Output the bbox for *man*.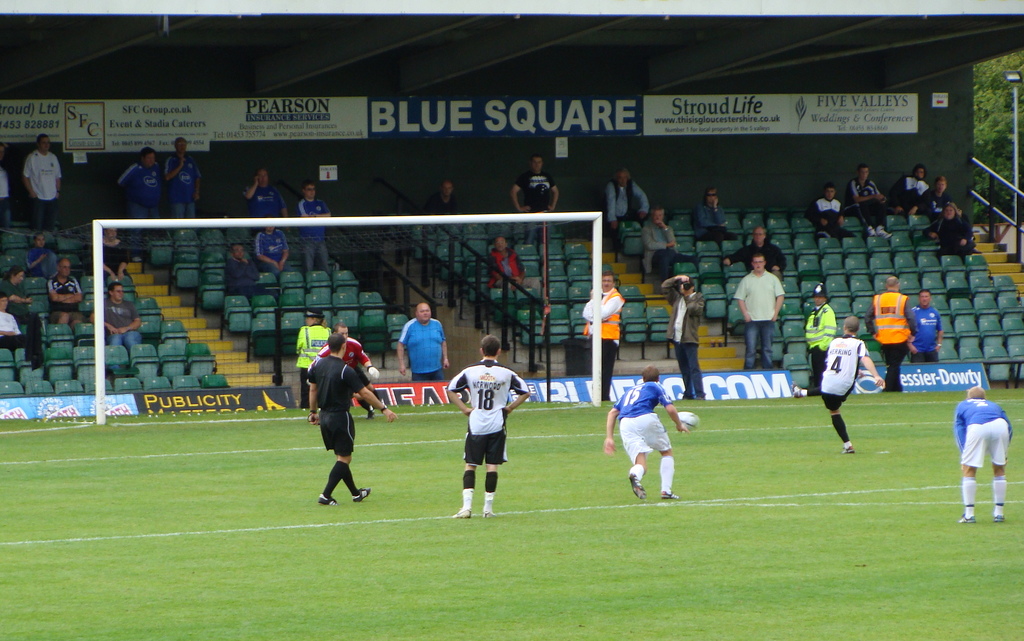
(left=442, top=339, right=523, bottom=521).
